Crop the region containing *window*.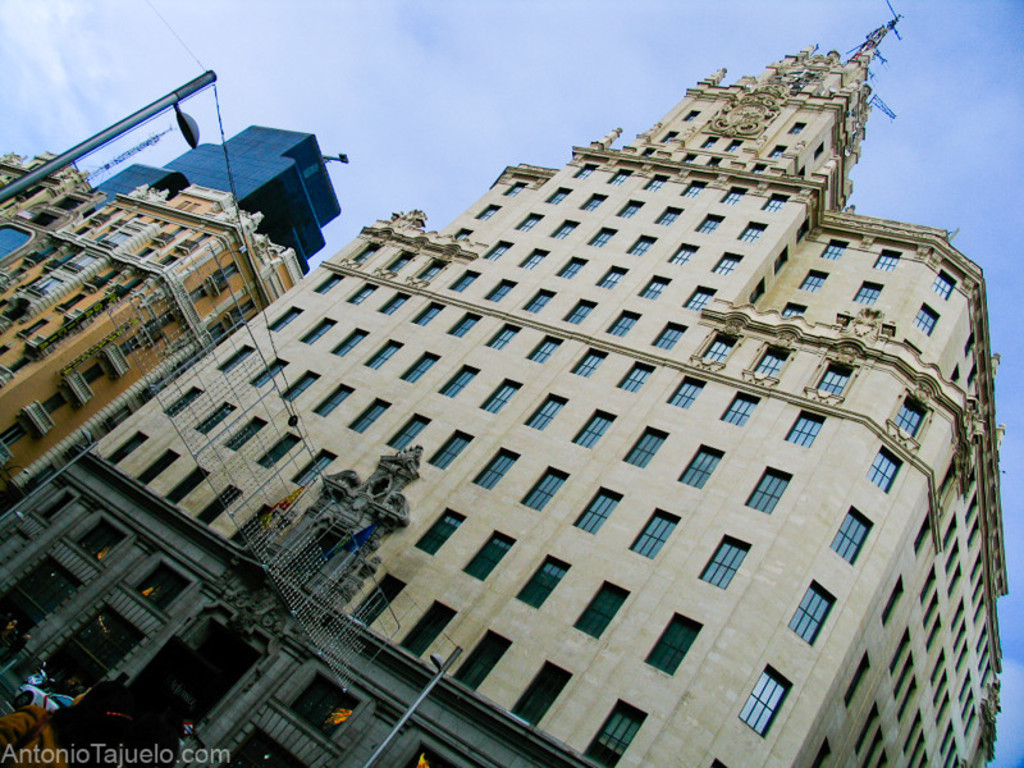
Crop region: (left=475, top=200, right=503, bottom=221).
